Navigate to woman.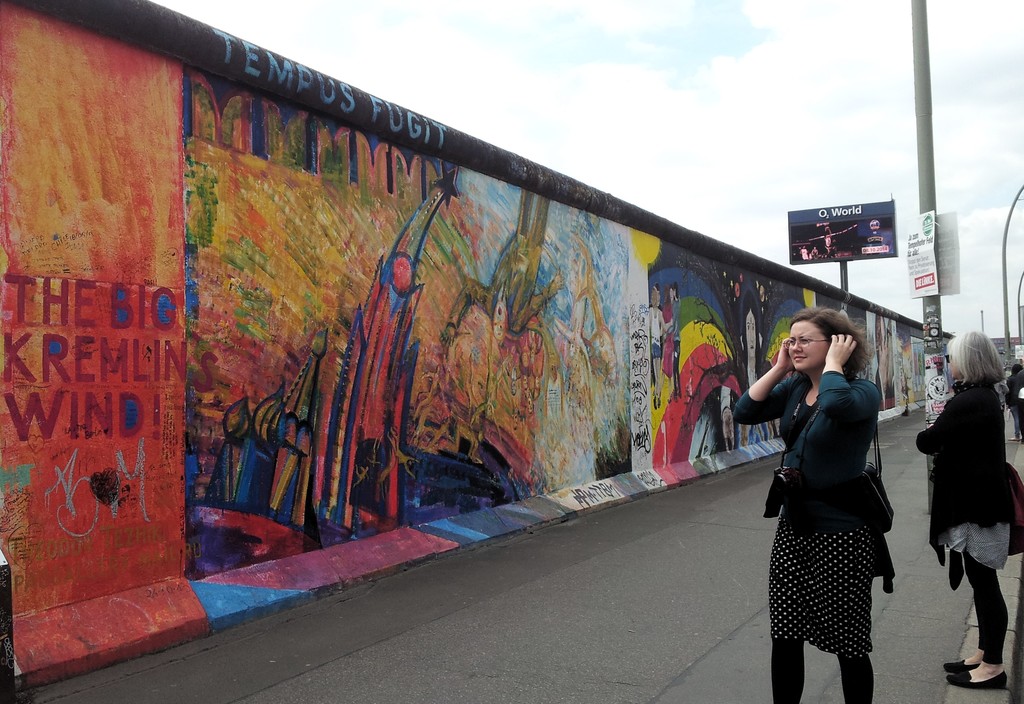
Navigation target: {"x1": 732, "y1": 308, "x2": 880, "y2": 703}.
